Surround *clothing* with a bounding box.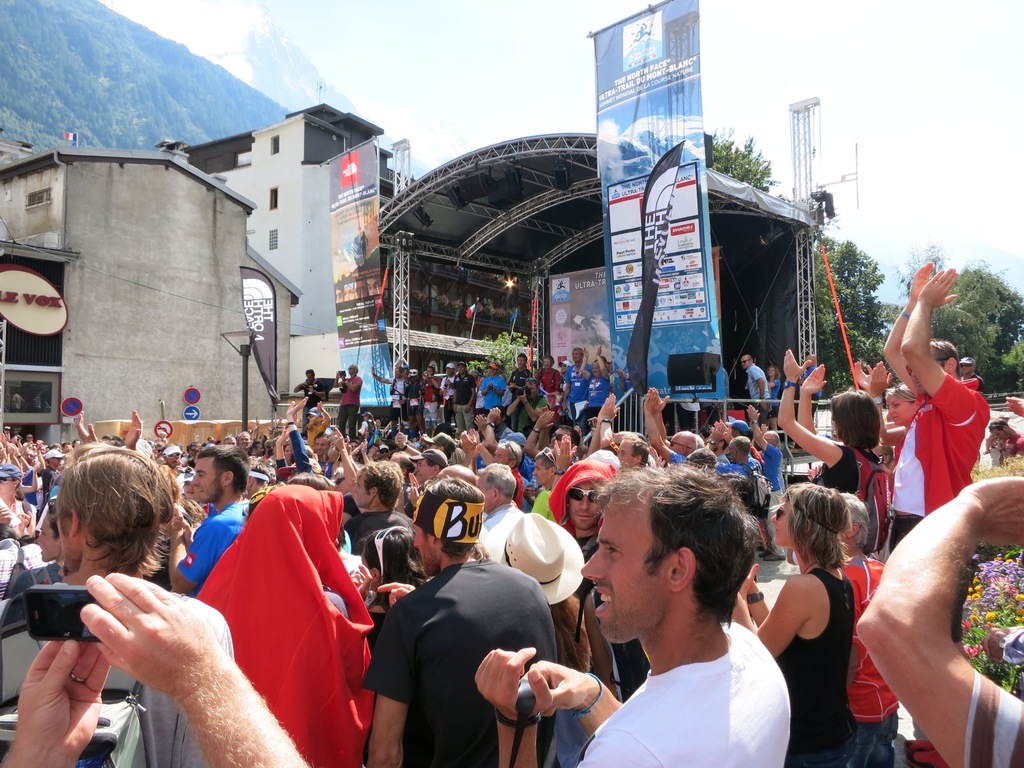
locate(732, 454, 766, 477).
